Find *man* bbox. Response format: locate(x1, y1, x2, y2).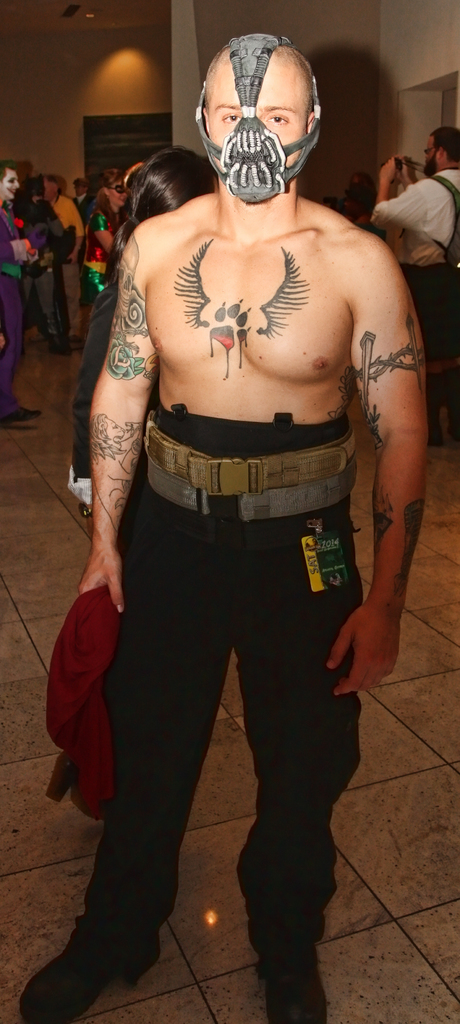
locate(70, 178, 95, 222).
